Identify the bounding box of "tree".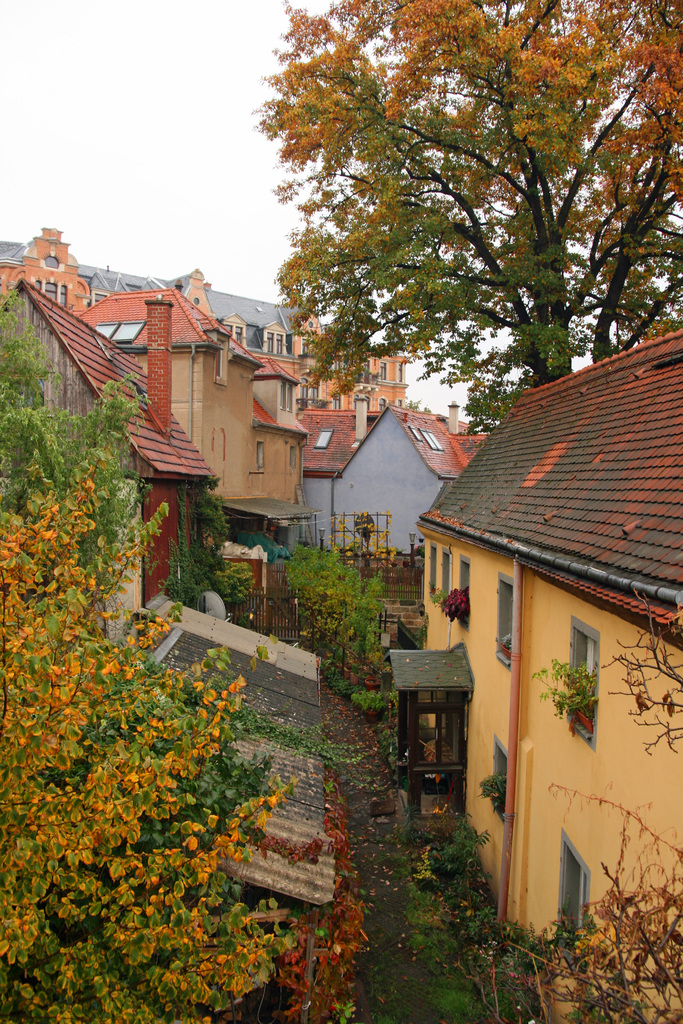
left=494, top=588, right=682, bottom=1023.
